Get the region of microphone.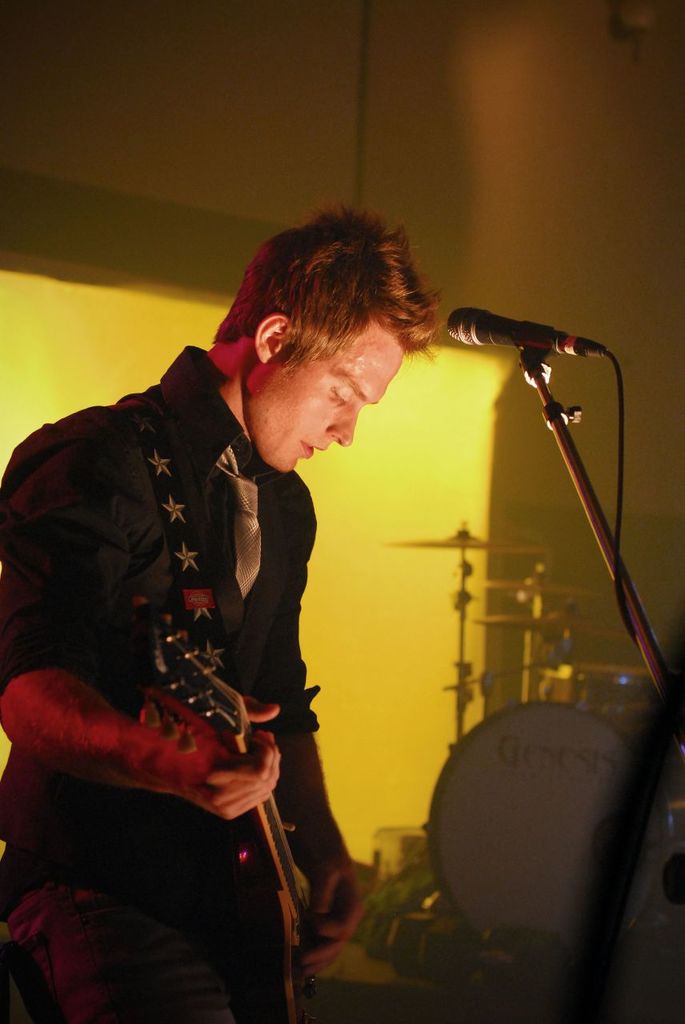
<box>442,293,617,394</box>.
